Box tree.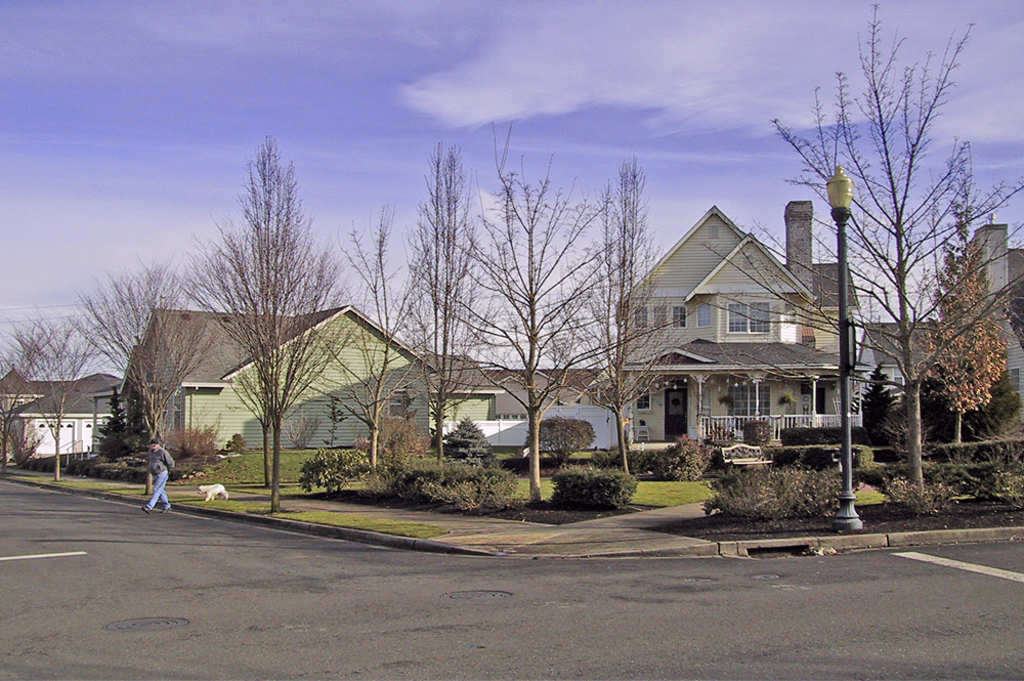
(left=215, top=330, right=346, bottom=483).
